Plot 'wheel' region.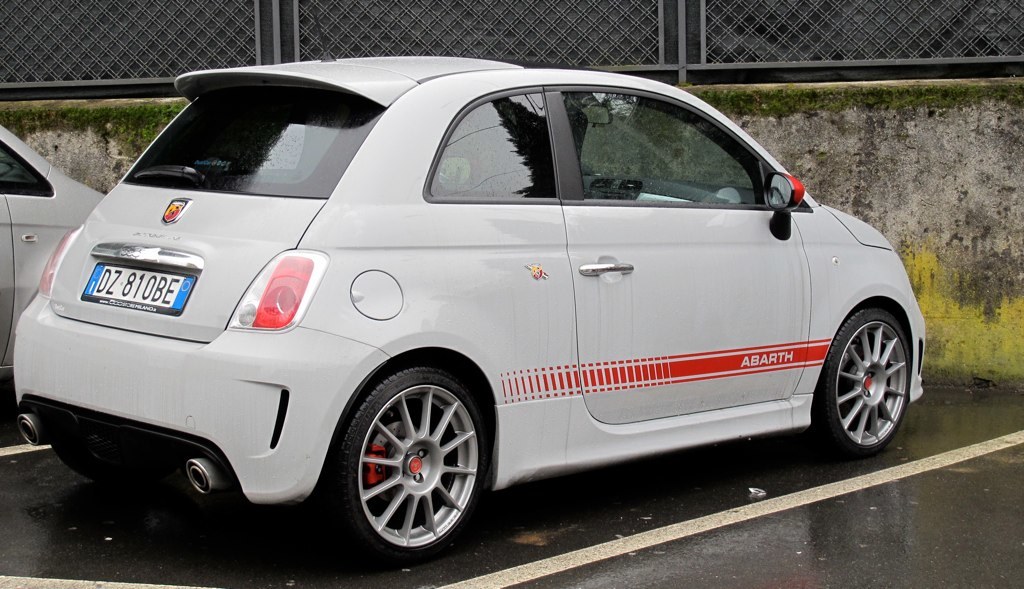
Plotted at [323, 367, 488, 569].
